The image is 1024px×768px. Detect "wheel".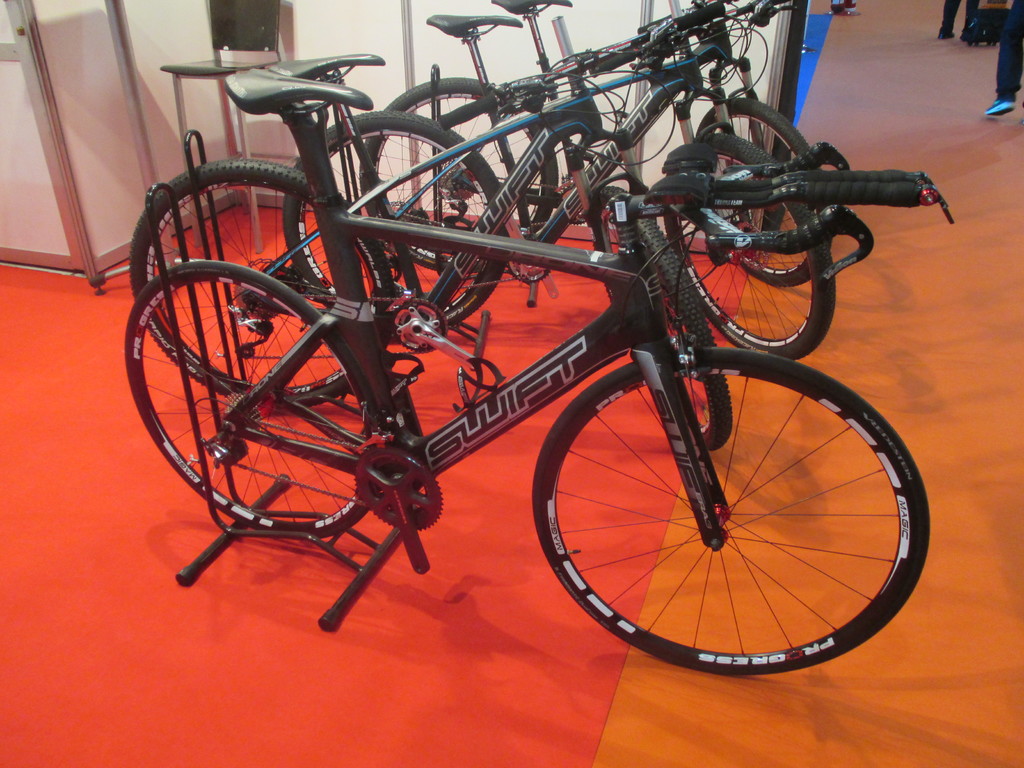
Detection: region(590, 188, 735, 454).
